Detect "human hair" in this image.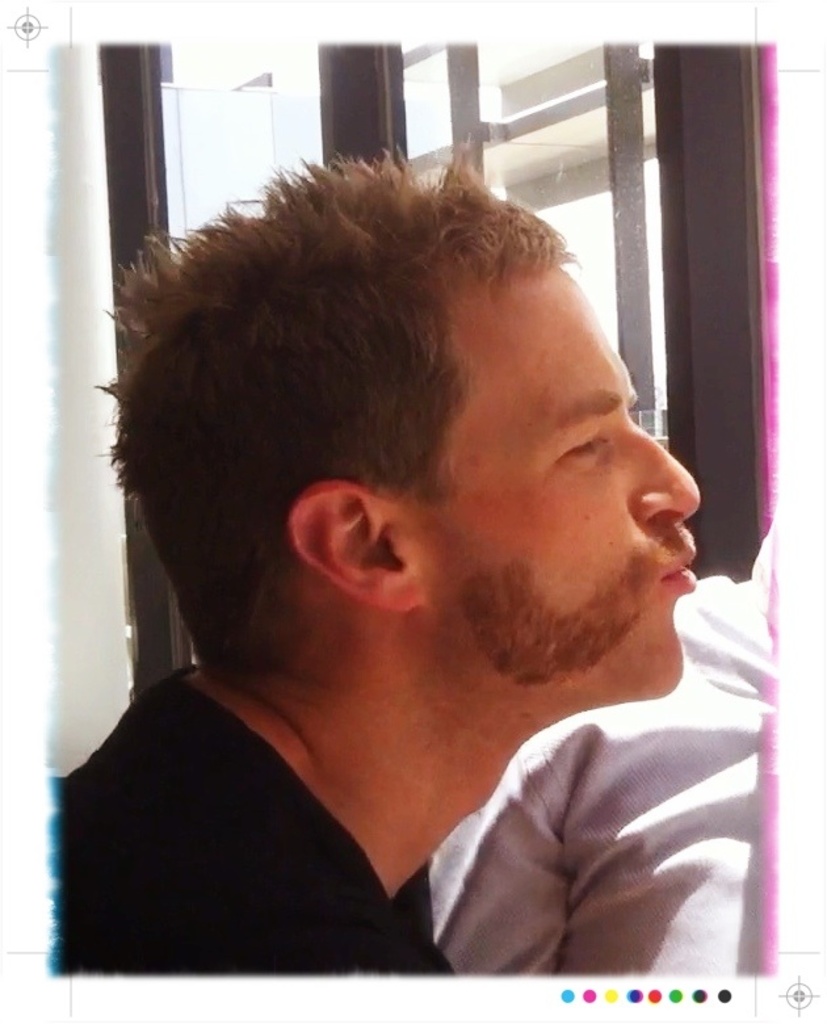
Detection: rect(75, 121, 676, 610).
